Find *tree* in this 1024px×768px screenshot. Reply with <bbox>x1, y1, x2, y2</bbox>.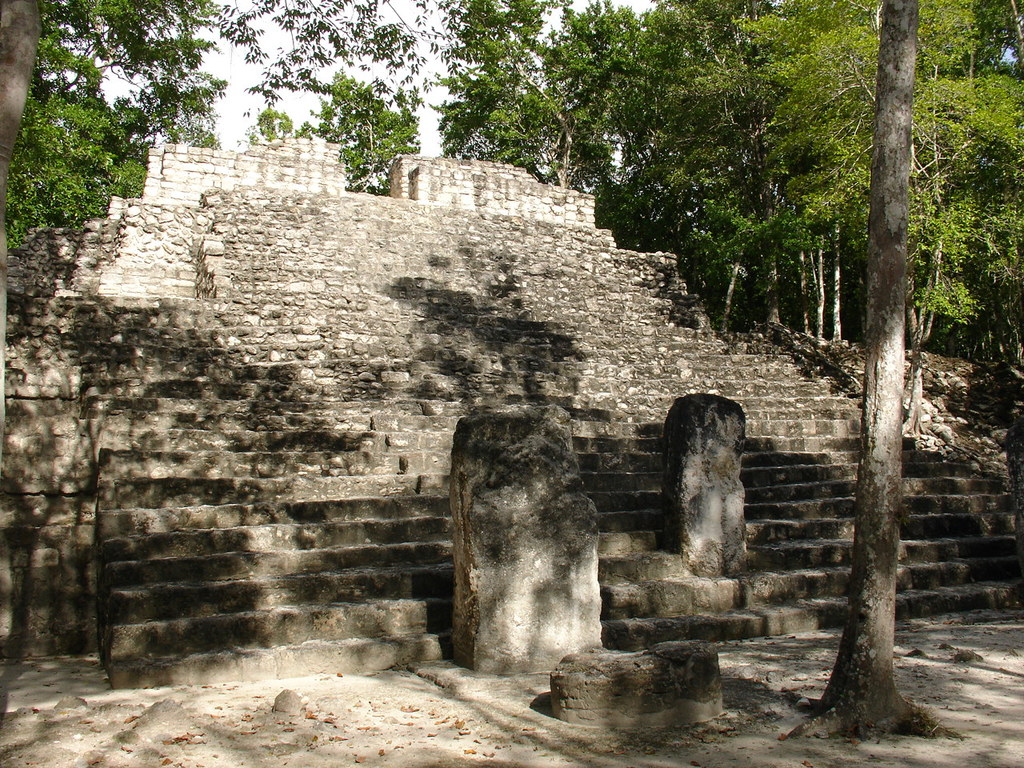
<bbox>252, 70, 422, 196</bbox>.
